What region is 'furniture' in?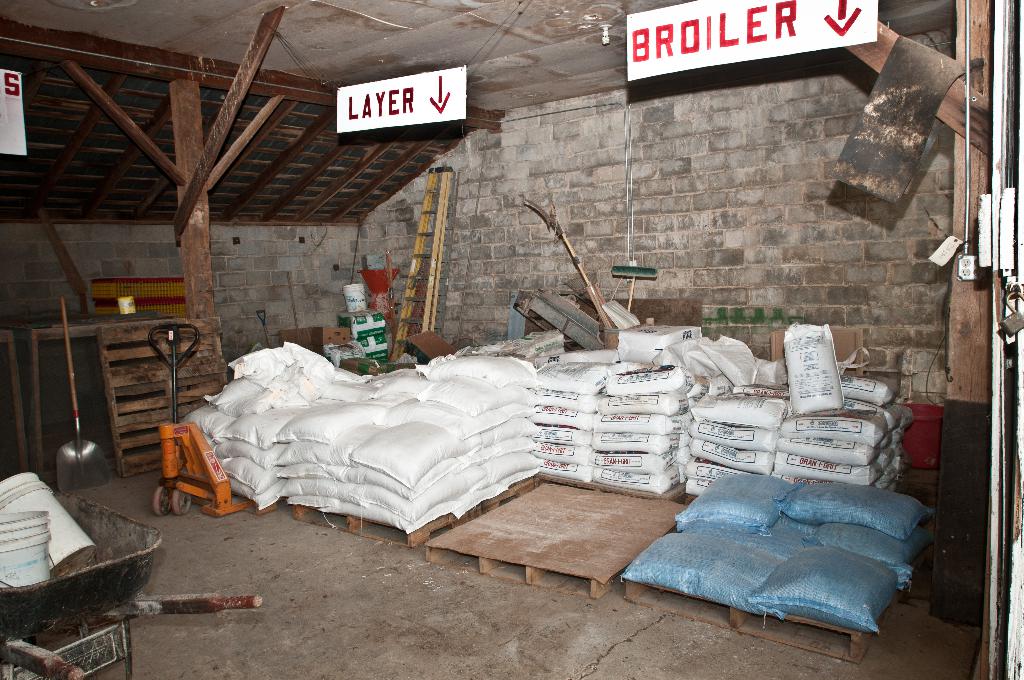
625, 580, 878, 665.
